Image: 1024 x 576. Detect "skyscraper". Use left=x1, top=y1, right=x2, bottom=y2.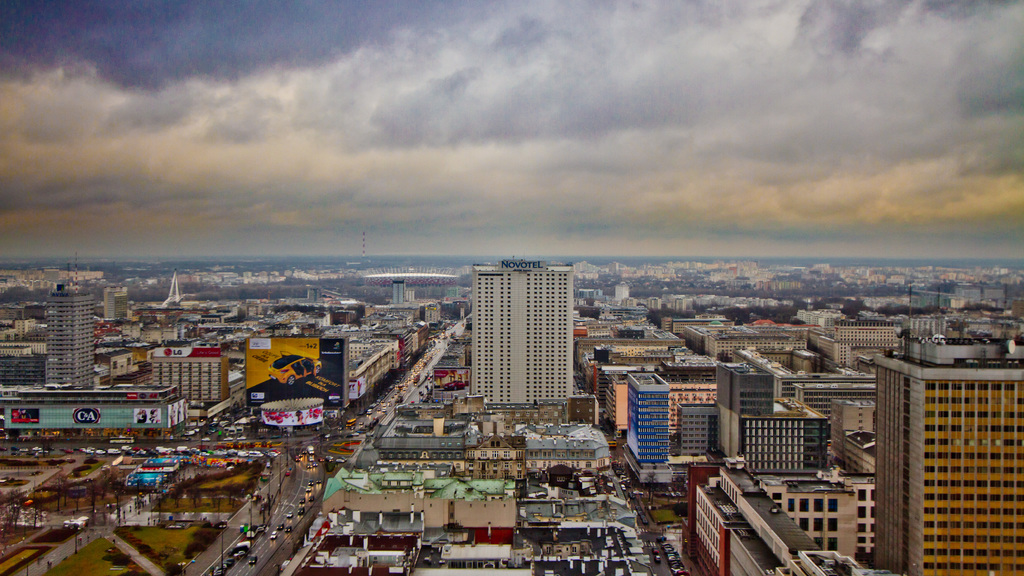
left=469, top=256, right=572, bottom=403.
